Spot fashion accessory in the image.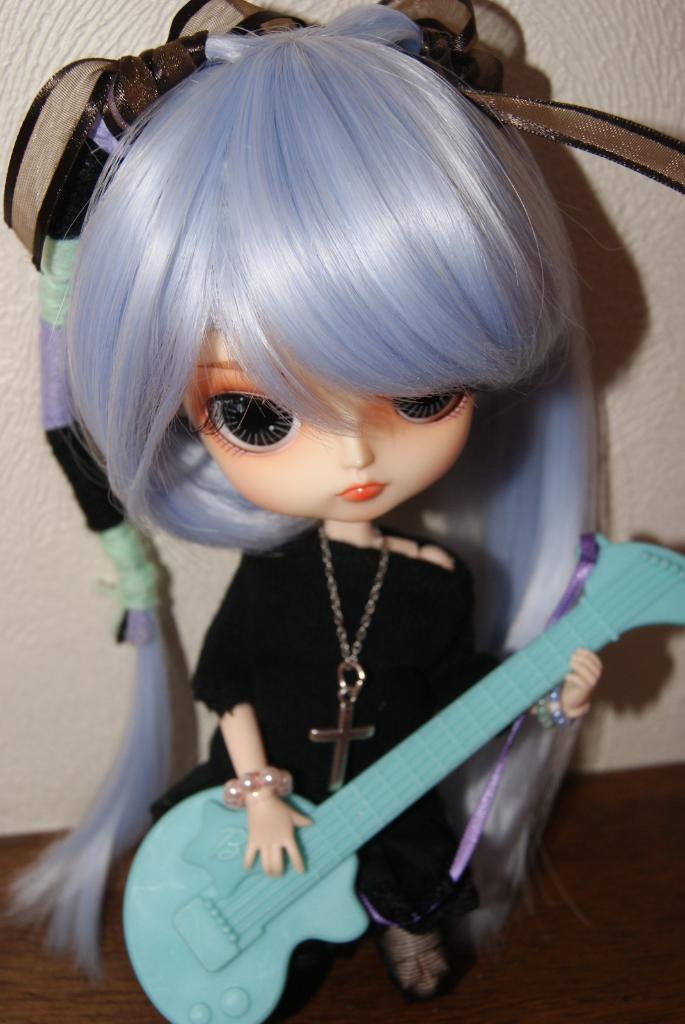
fashion accessory found at crop(40, 137, 115, 237).
